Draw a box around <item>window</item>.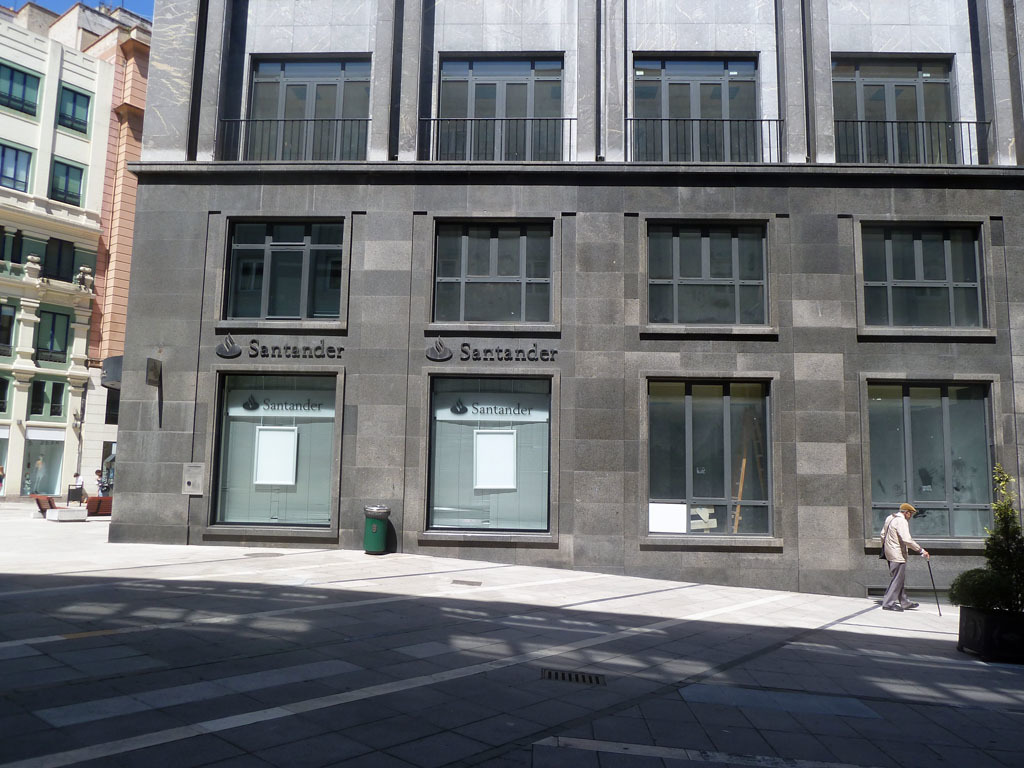
bbox(443, 49, 568, 164).
